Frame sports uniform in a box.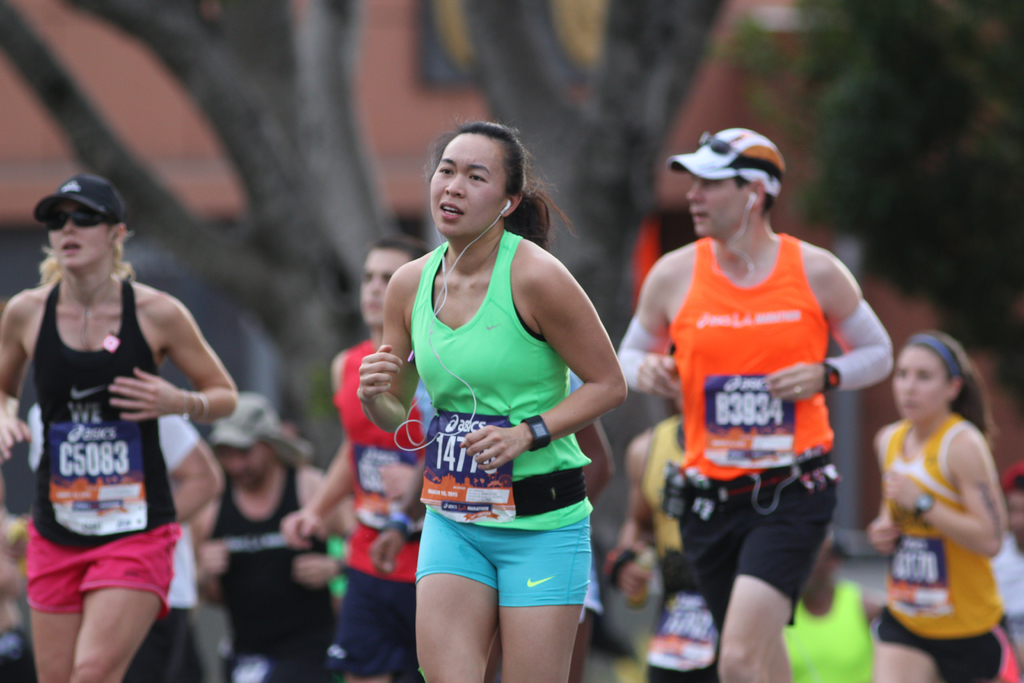
pyautogui.locateOnScreen(25, 278, 177, 613).
